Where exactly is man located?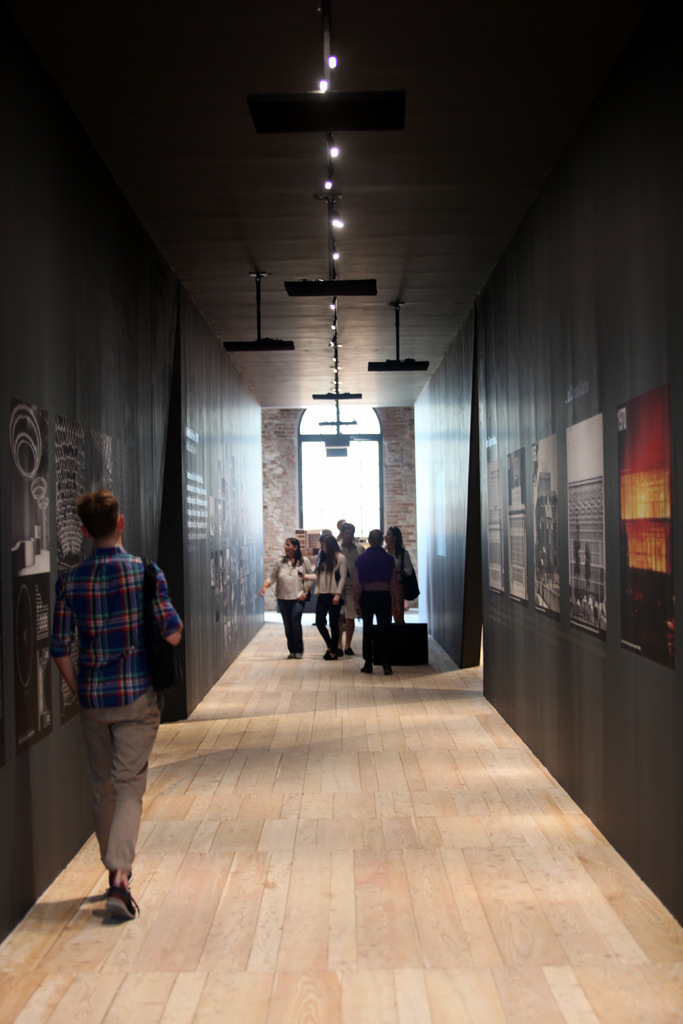
Its bounding box is left=40, top=477, right=184, bottom=922.
